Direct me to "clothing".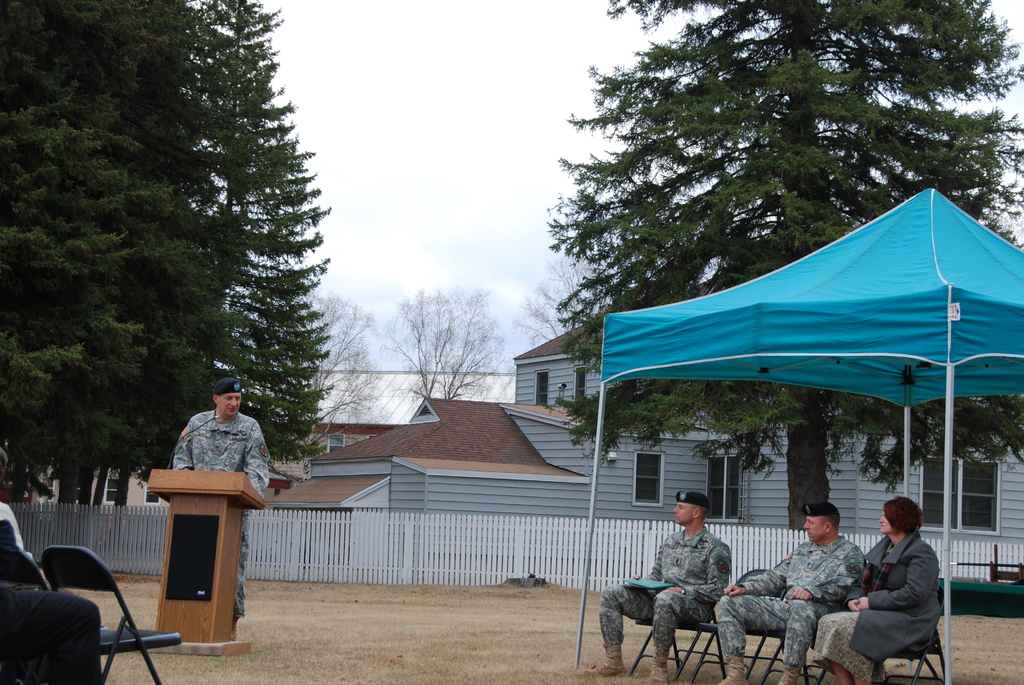
Direction: [598, 526, 731, 651].
